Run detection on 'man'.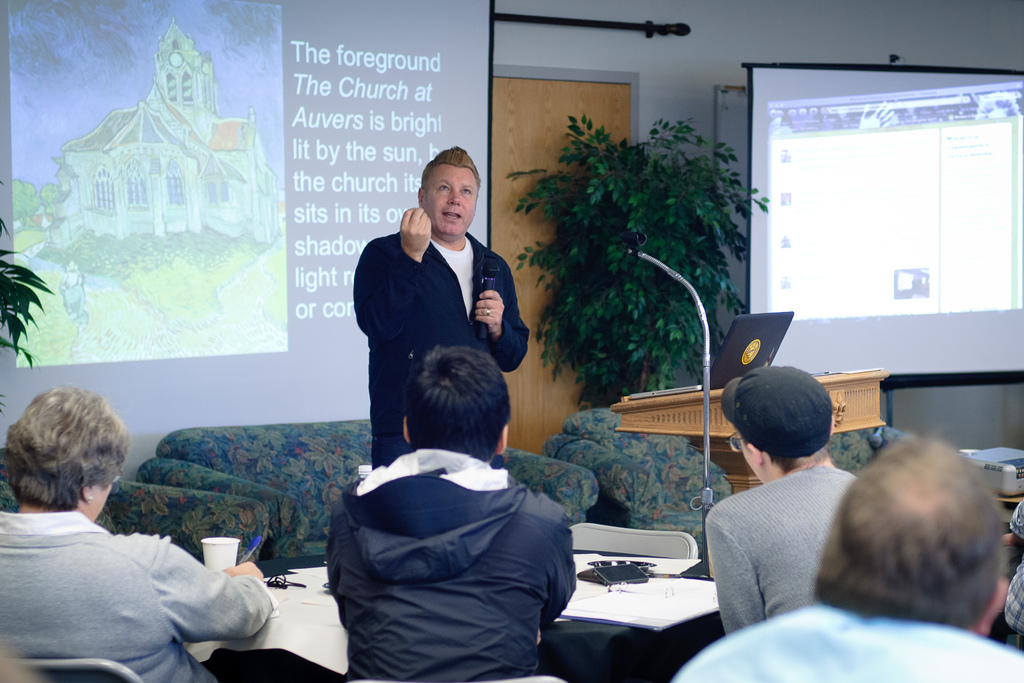
Result: 673, 431, 1023, 682.
